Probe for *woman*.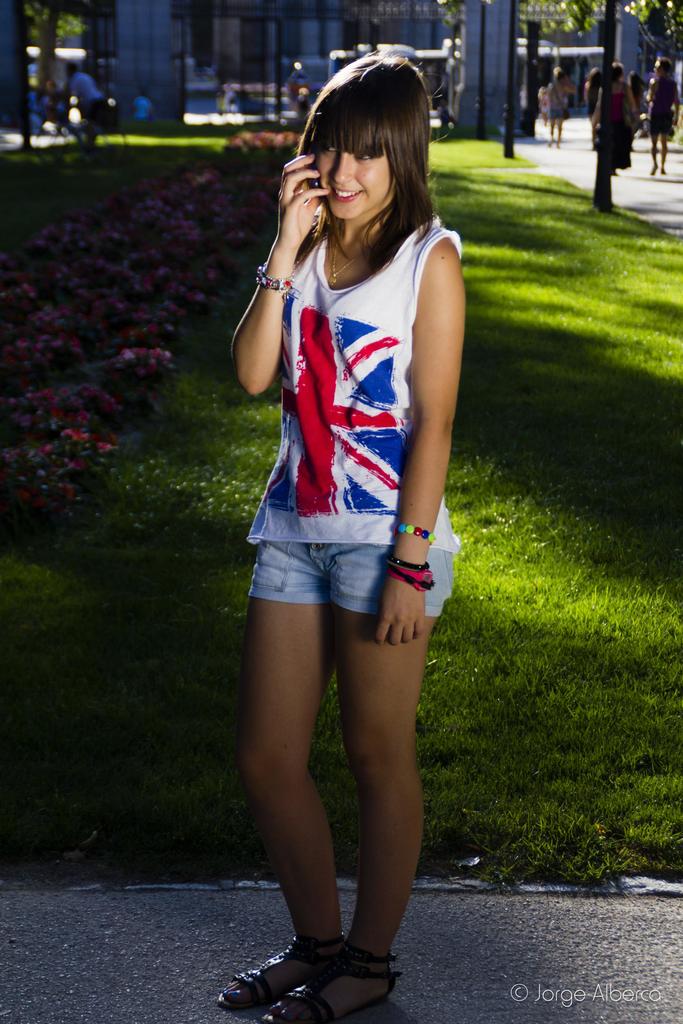
Probe result: <region>220, 50, 467, 1023</region>.
